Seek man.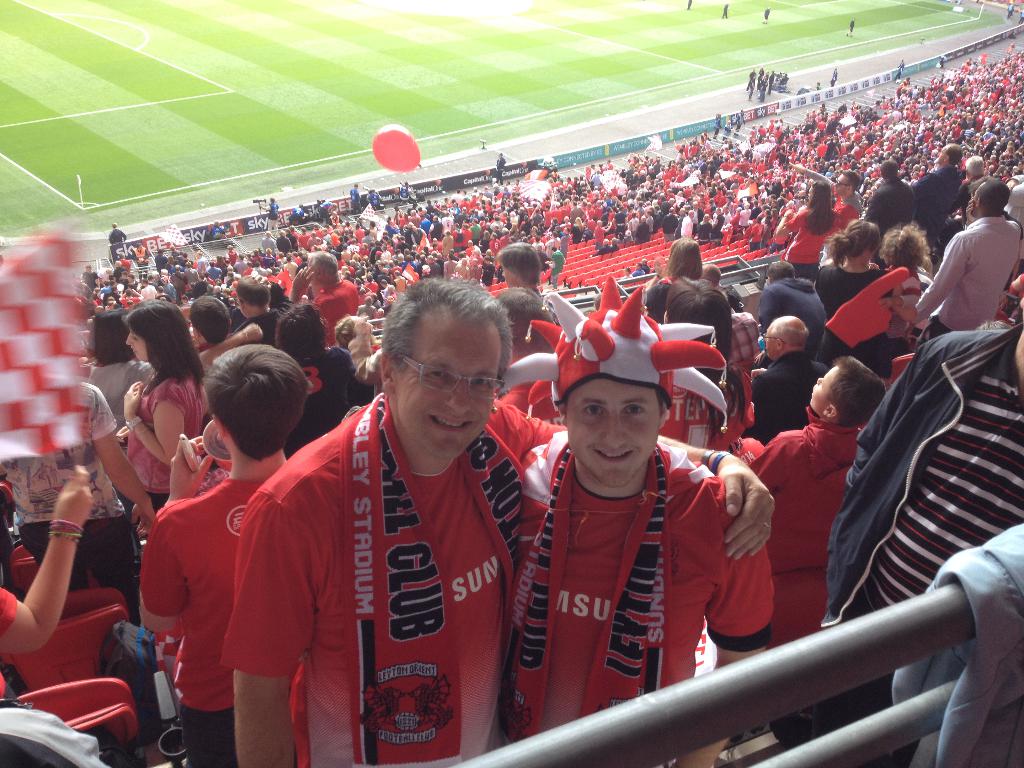
l=904, t=177, r=1021, b=347.
